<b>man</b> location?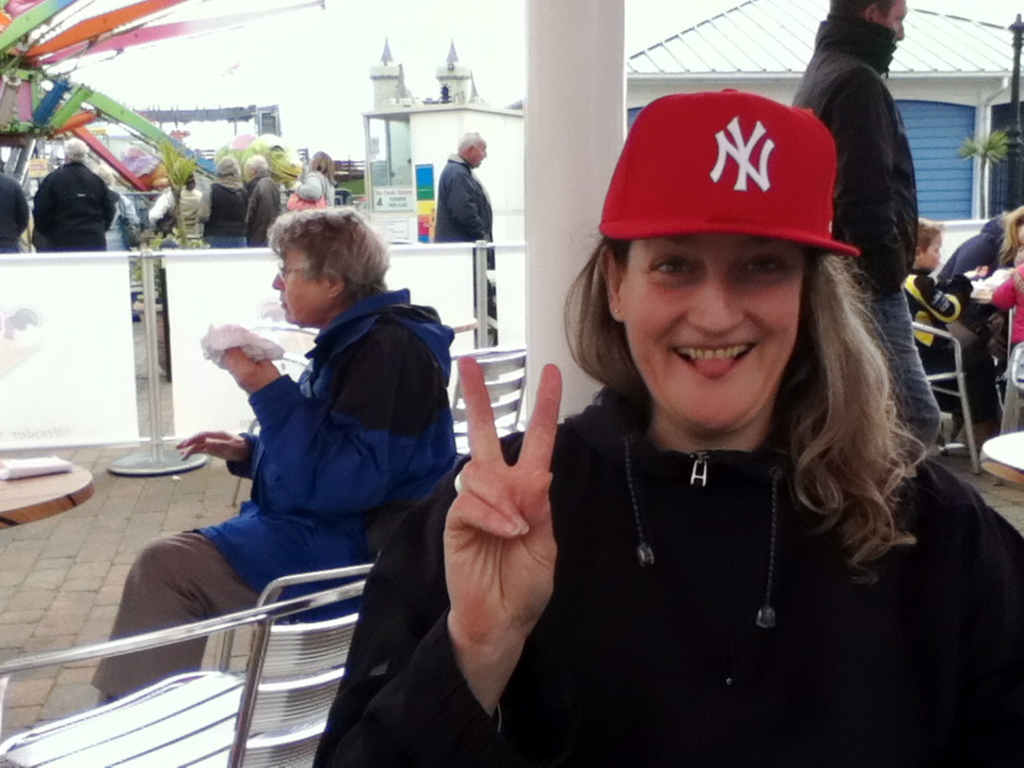
bbox=[32, 134, 114, 255]
